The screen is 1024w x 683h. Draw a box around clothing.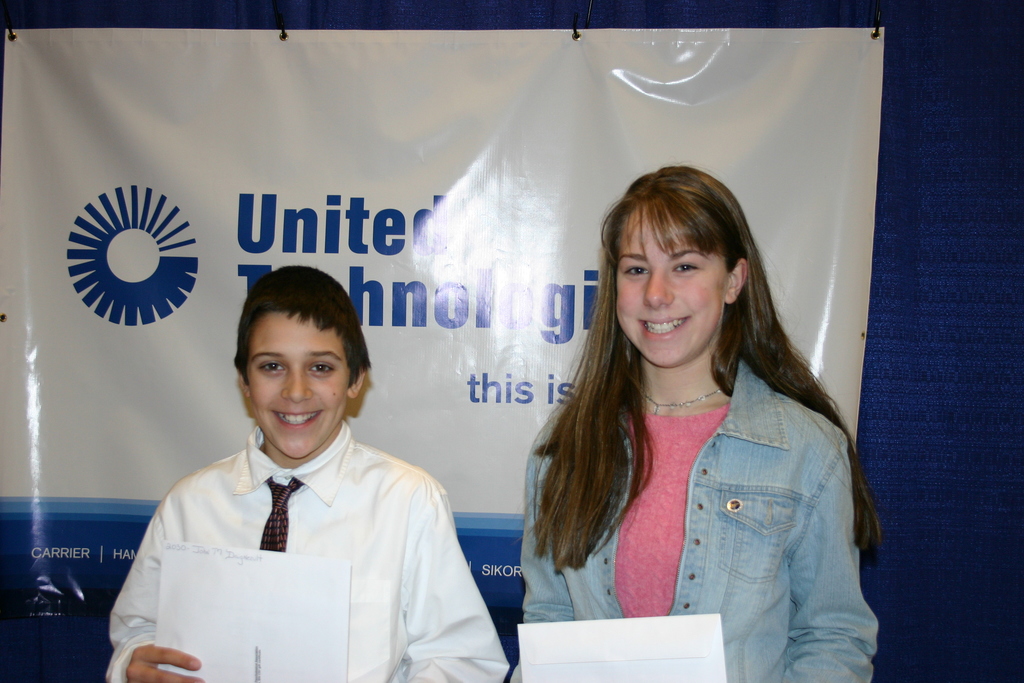
detection(104, 420, 509, 682).
